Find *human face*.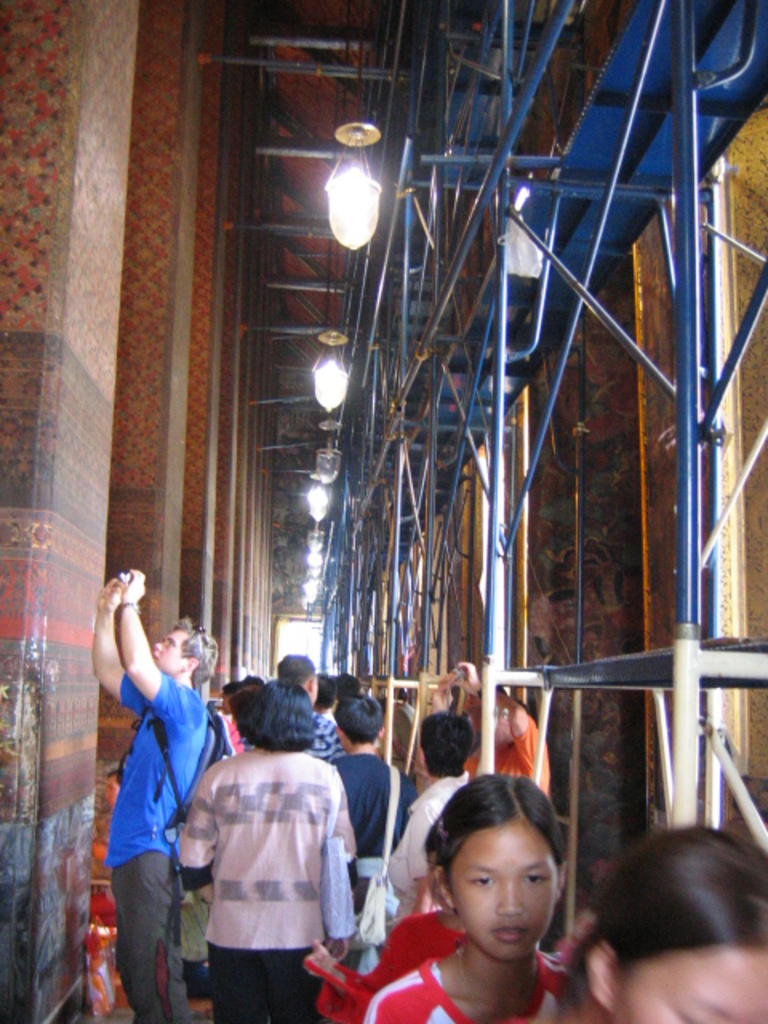
box(155, 629, 182, 670).
